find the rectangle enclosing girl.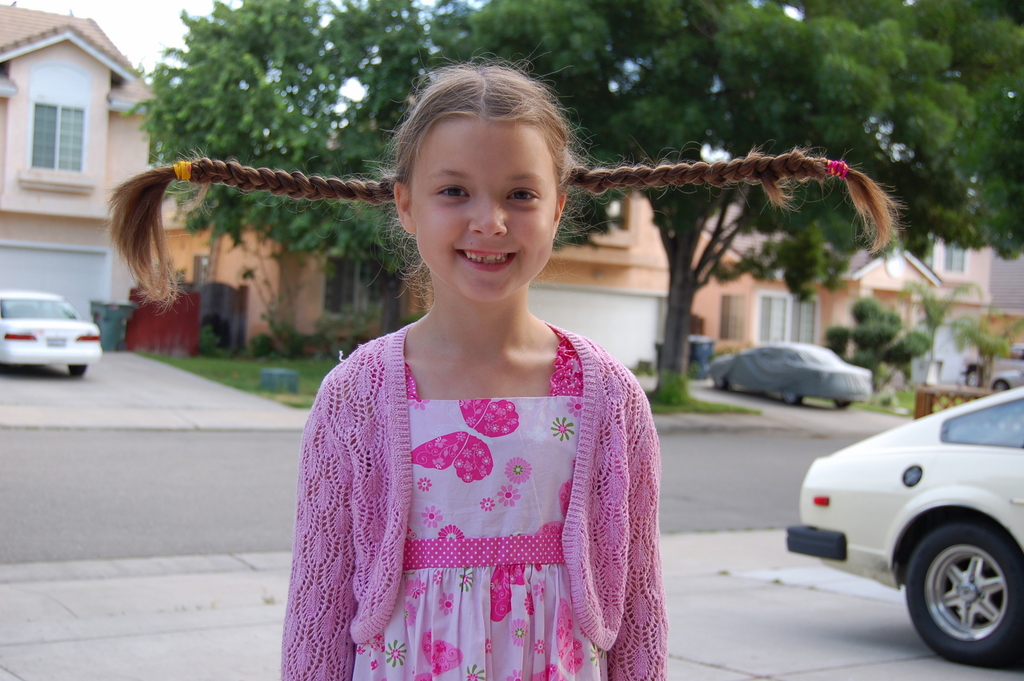
[107, 53, 897, 680].
